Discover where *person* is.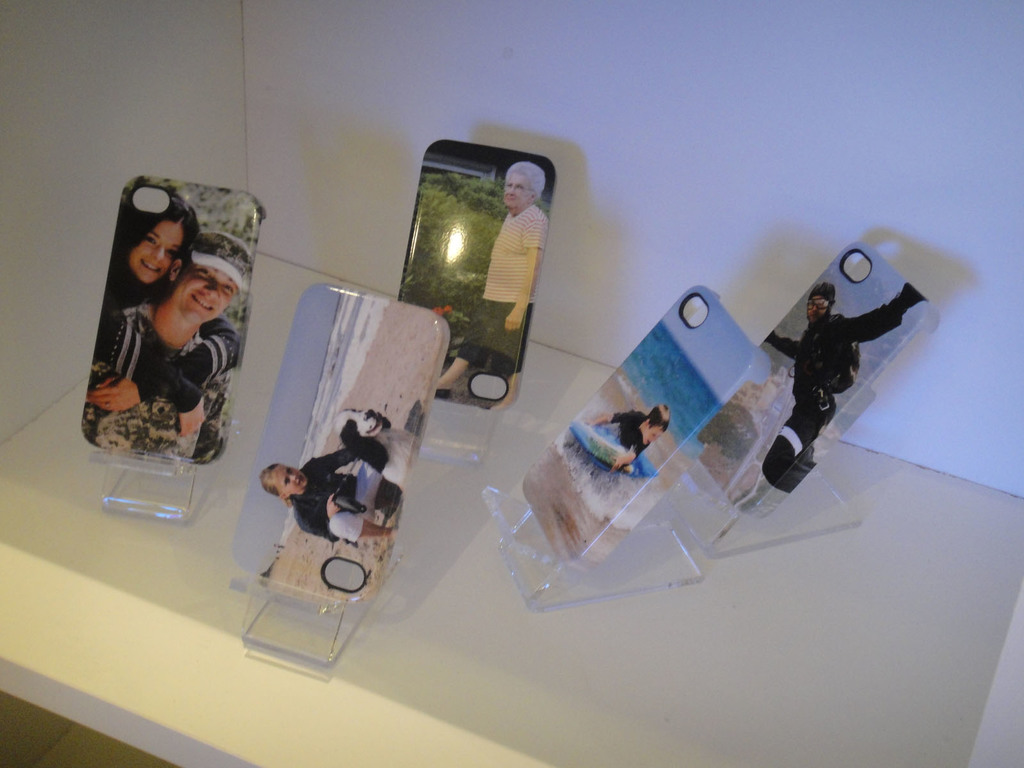
Discovered at rect(586, 396, 669, 476).
